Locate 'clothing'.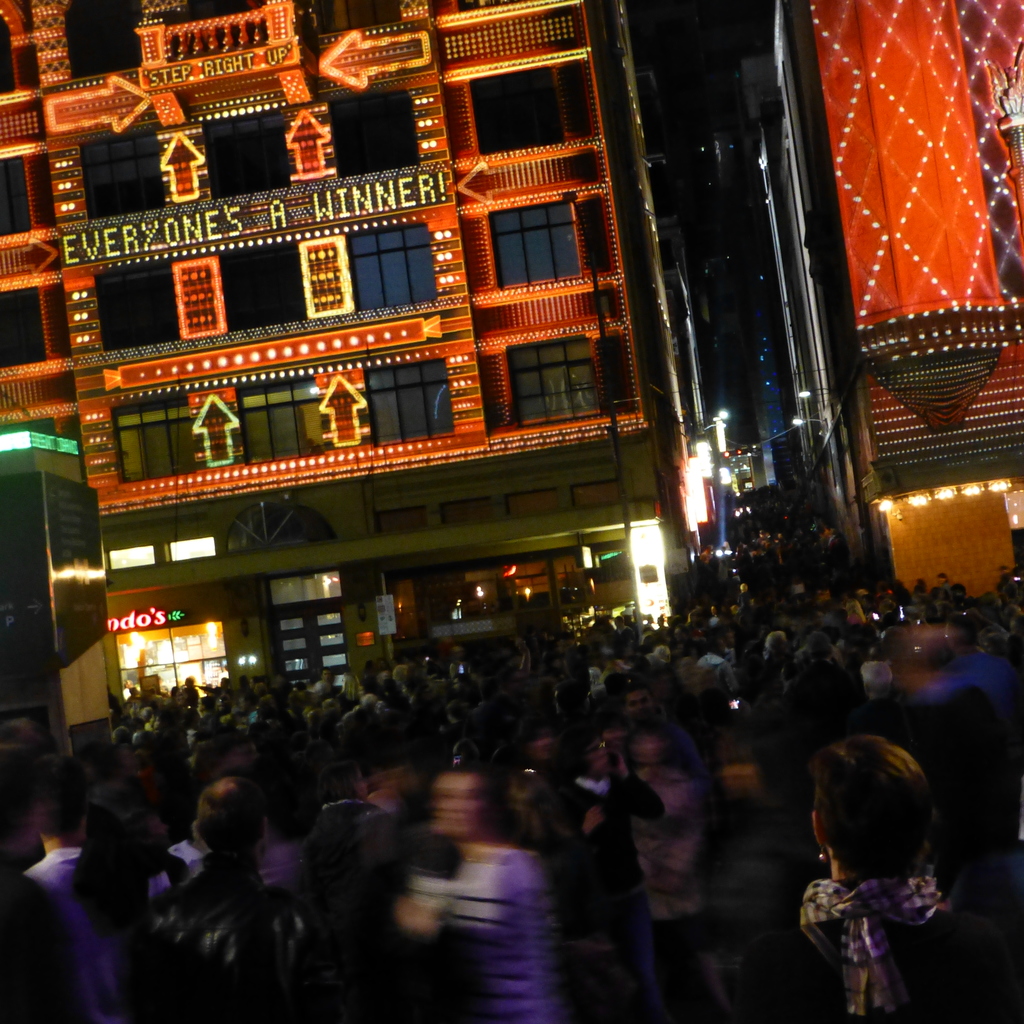
Bounding box: (x1=691, y1=877, x2=1022, y2=1023).
